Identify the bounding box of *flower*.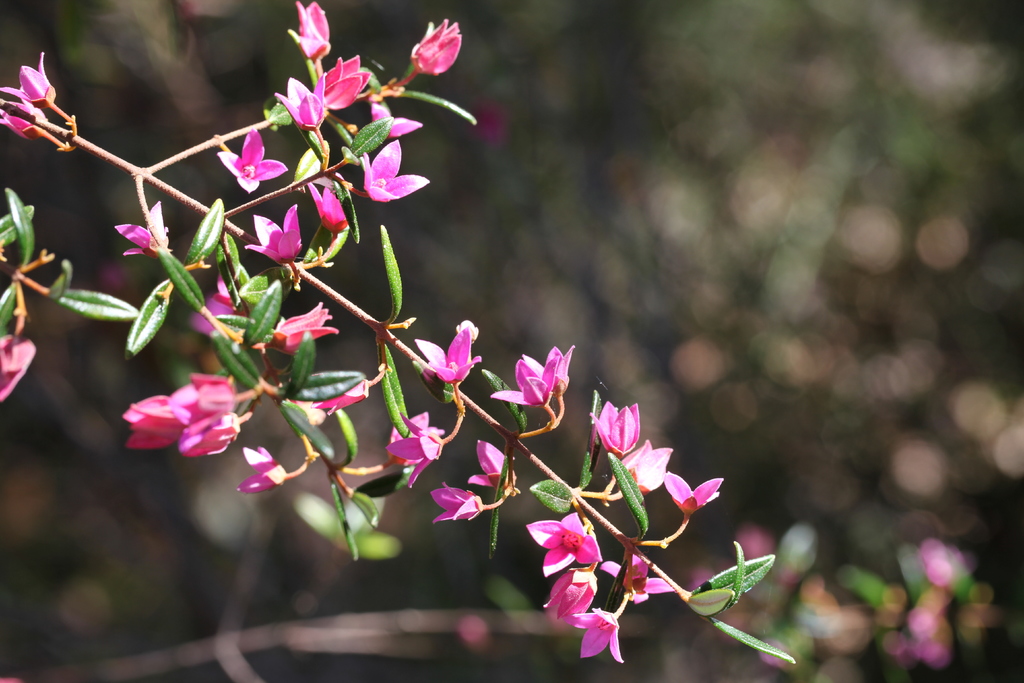
left=305, top=174, right=349, bottom=233.
